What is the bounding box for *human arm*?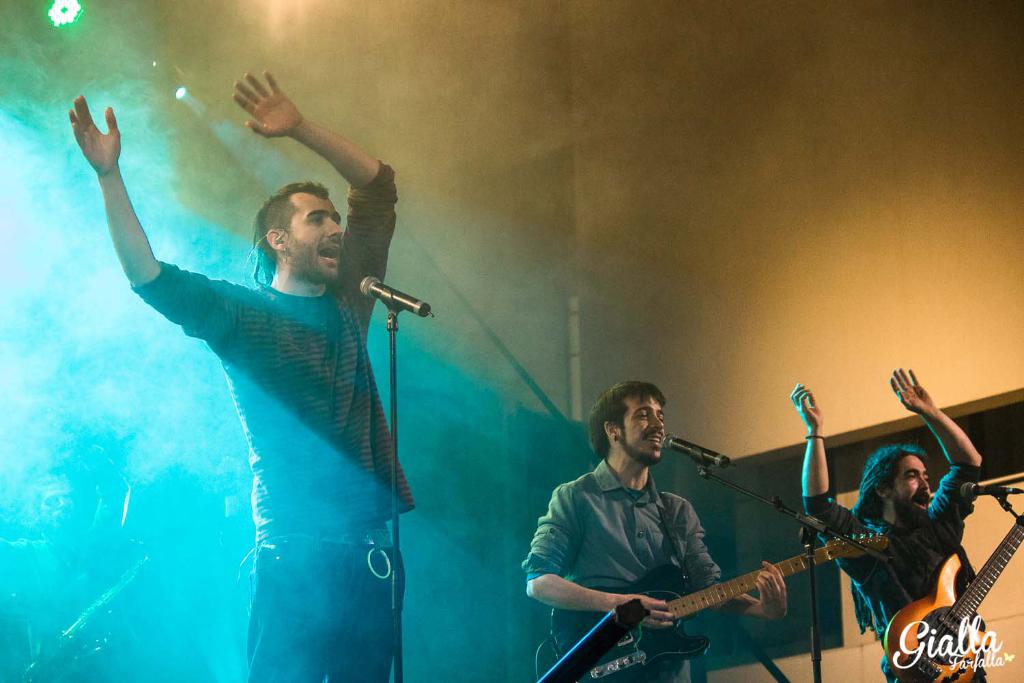
rect(522, 484, 675, 633).
